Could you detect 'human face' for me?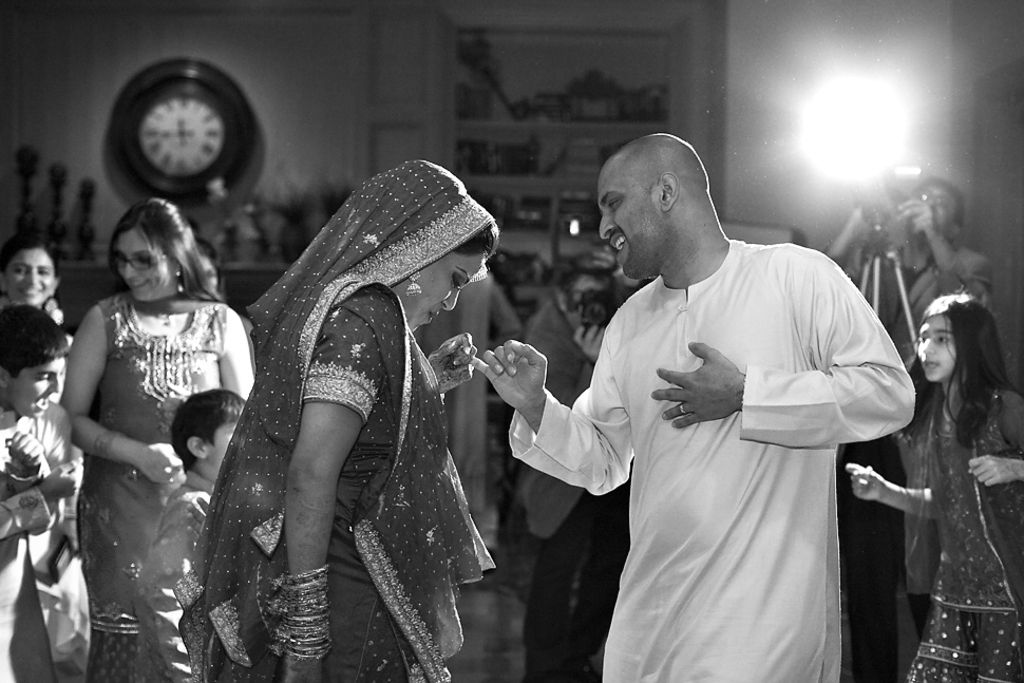
Detection result: l=390, t=249, r=488, b=330.
